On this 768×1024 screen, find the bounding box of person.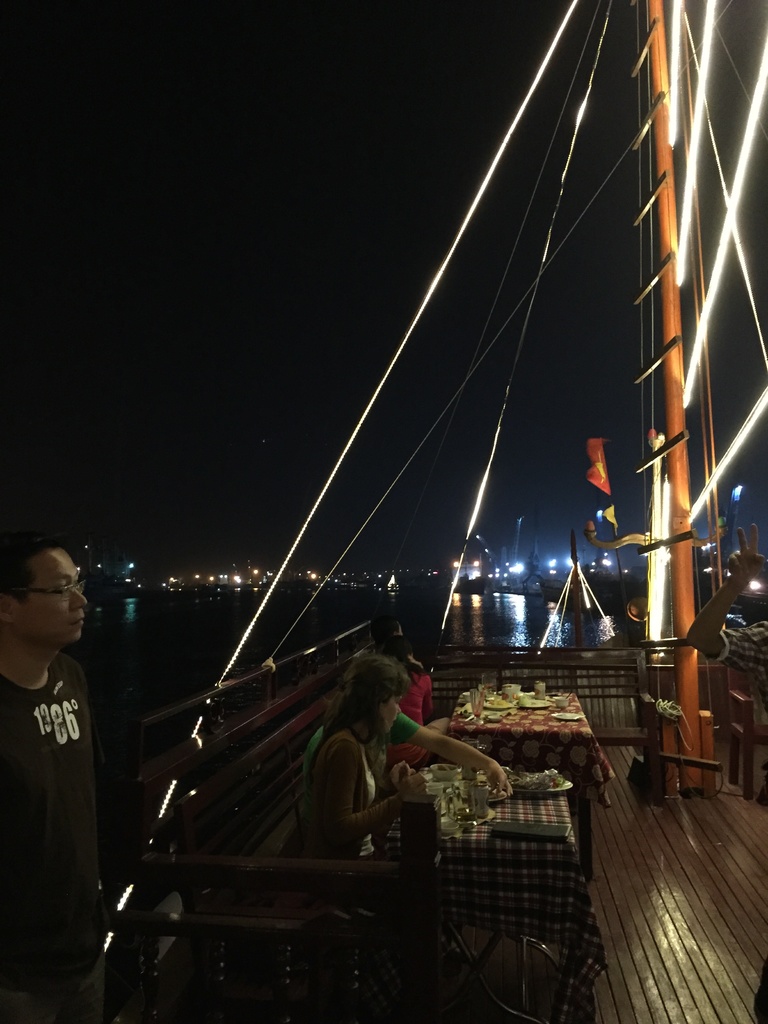
Bounding box: {"x1": 300, "y1": 650, "x2": 439, "y2": 858}.
